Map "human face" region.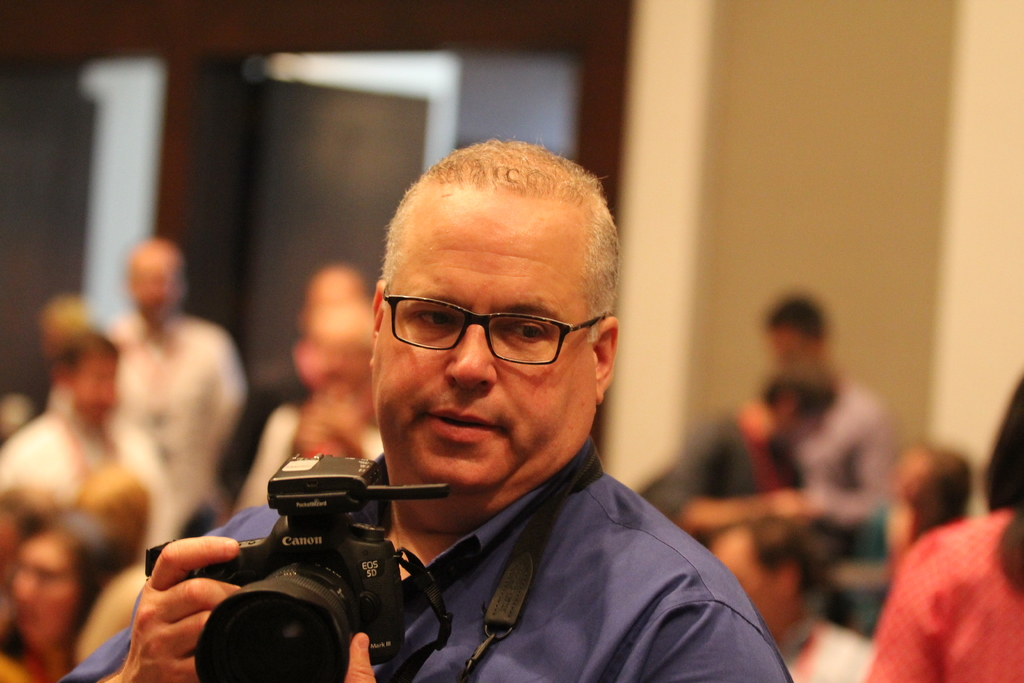
Mapped to x1=376, y1=223, x2=591, y2=488.
